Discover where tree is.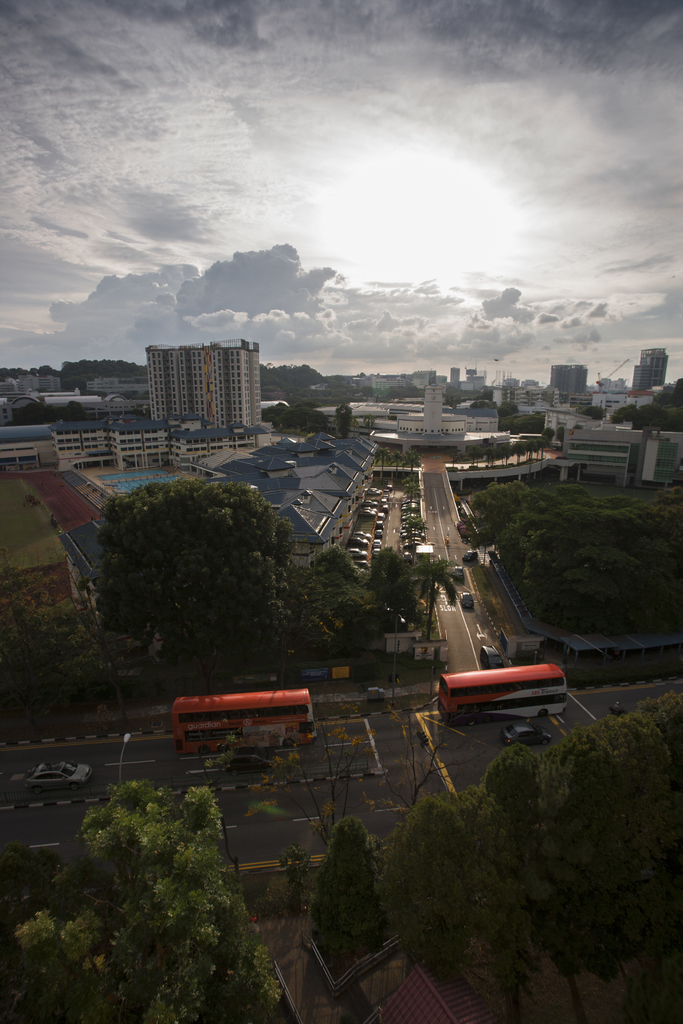
Discovered at locate(336, 403, 353, 443).
